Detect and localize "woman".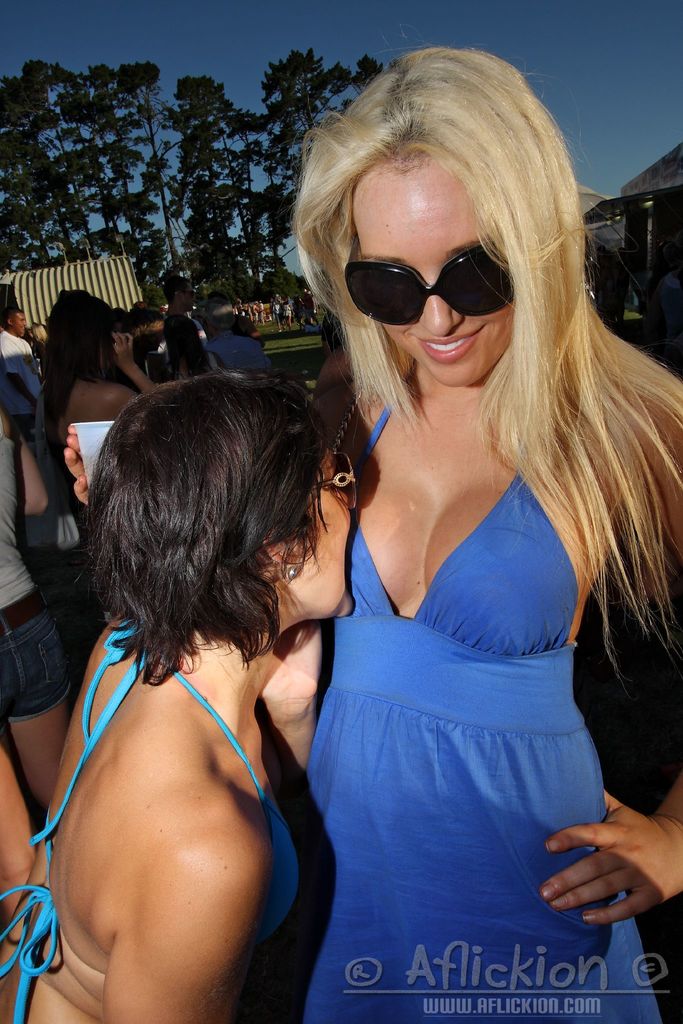
Localized at select_region(0, 396, 75, 870).
